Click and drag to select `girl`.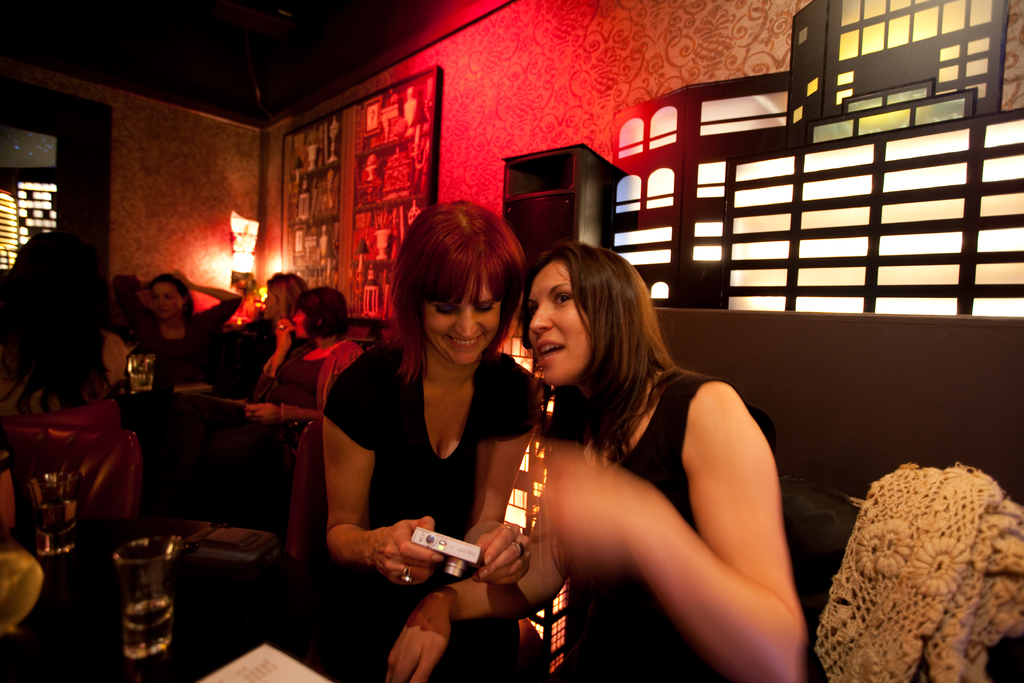
Selection: bbox=(387, 240, 809, 682).
